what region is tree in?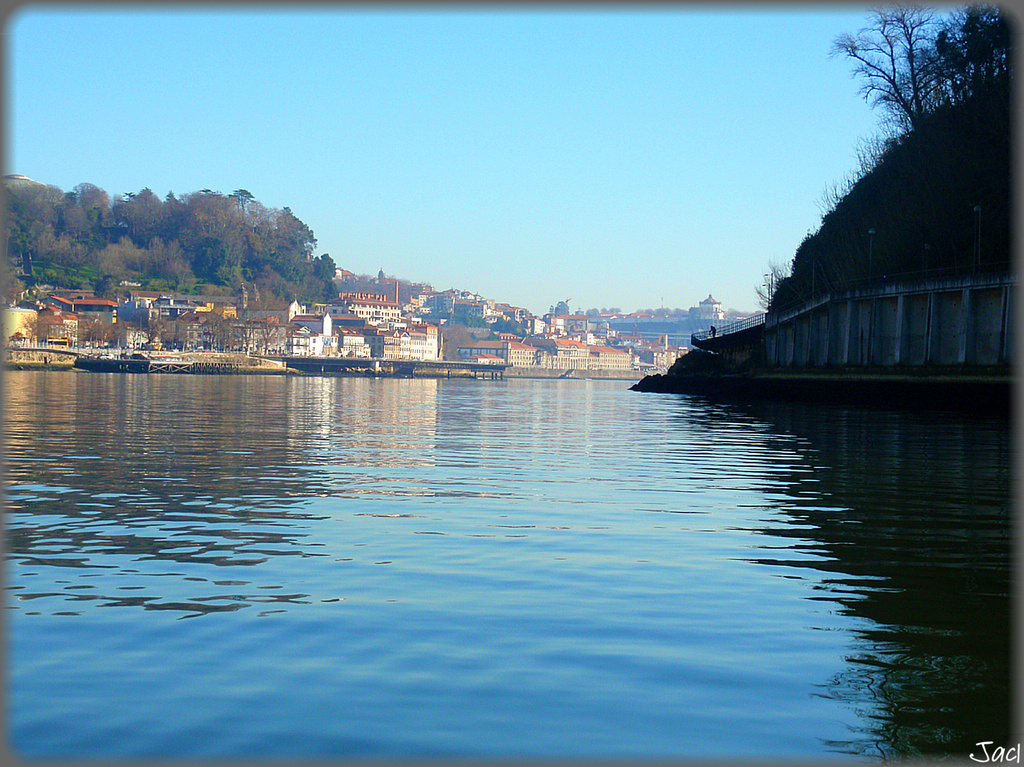
316,253,344,284.
